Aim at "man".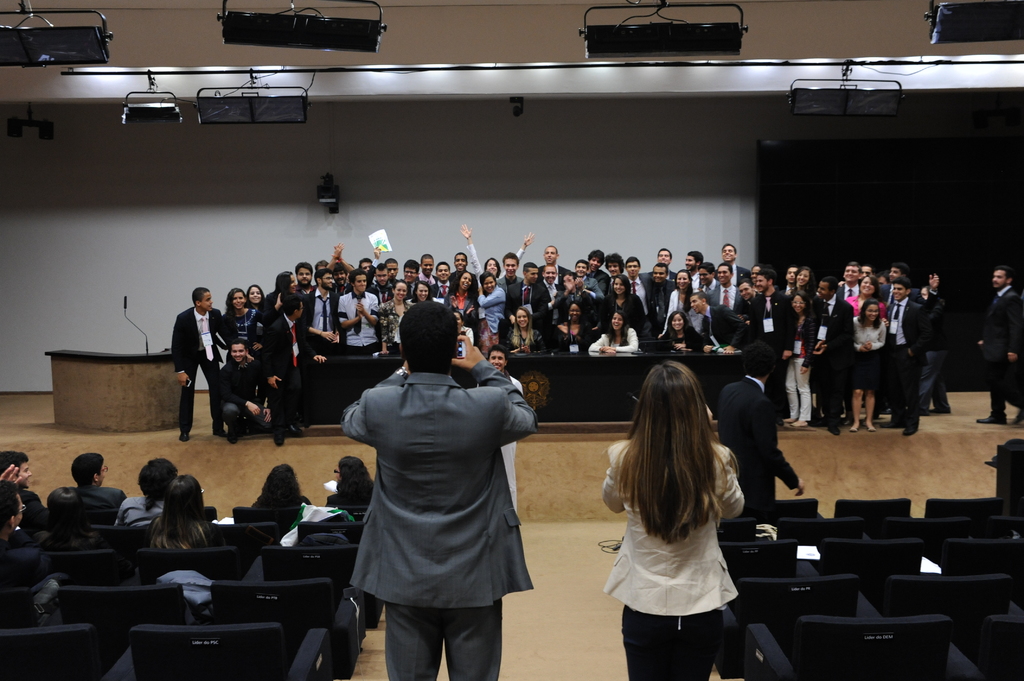
Aimed at 538:249:564:287.
